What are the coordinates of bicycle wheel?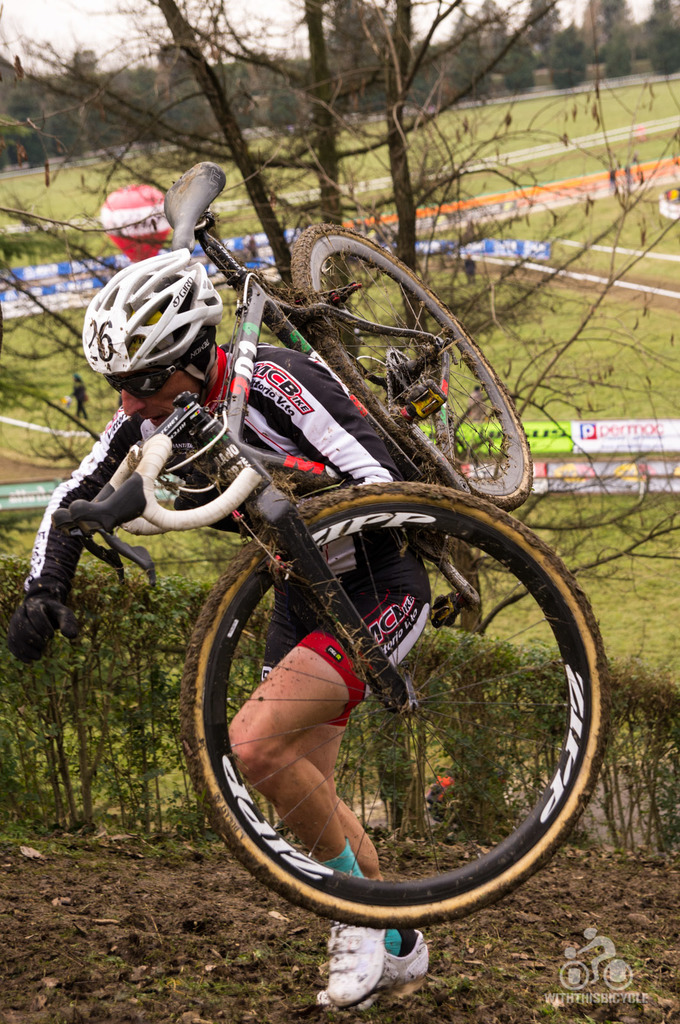
box(168, 511, 587, 936).
